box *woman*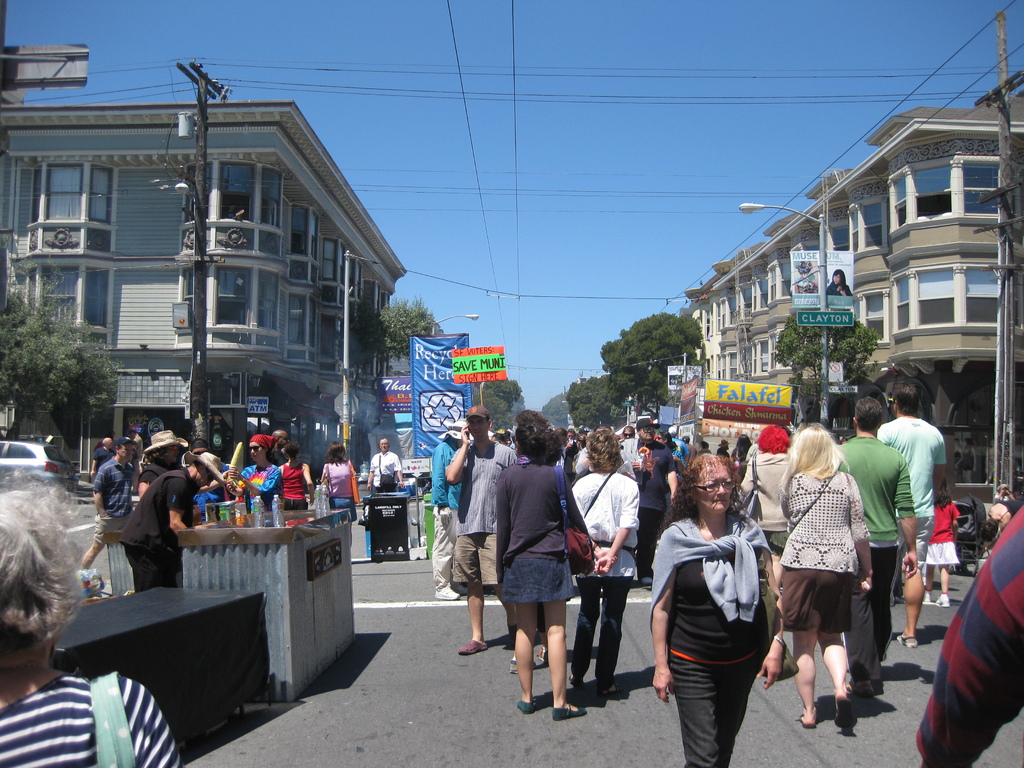
BBox(568, 425, 646, 707)
